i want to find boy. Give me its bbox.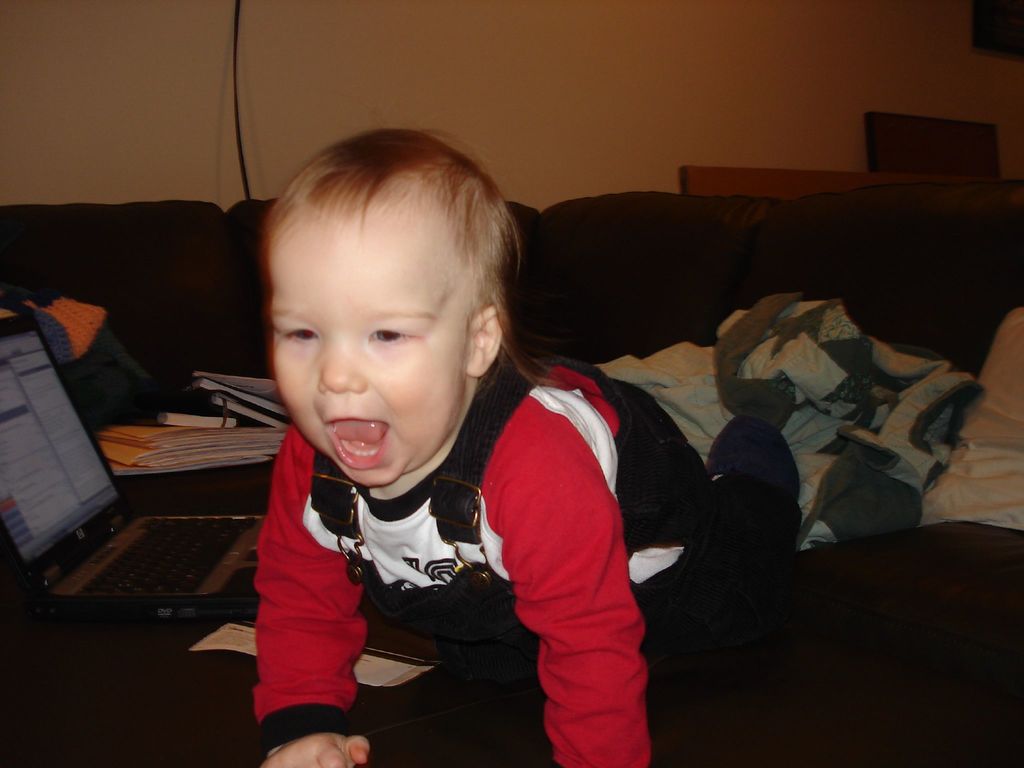
crop(205, 121, 634, 759).
